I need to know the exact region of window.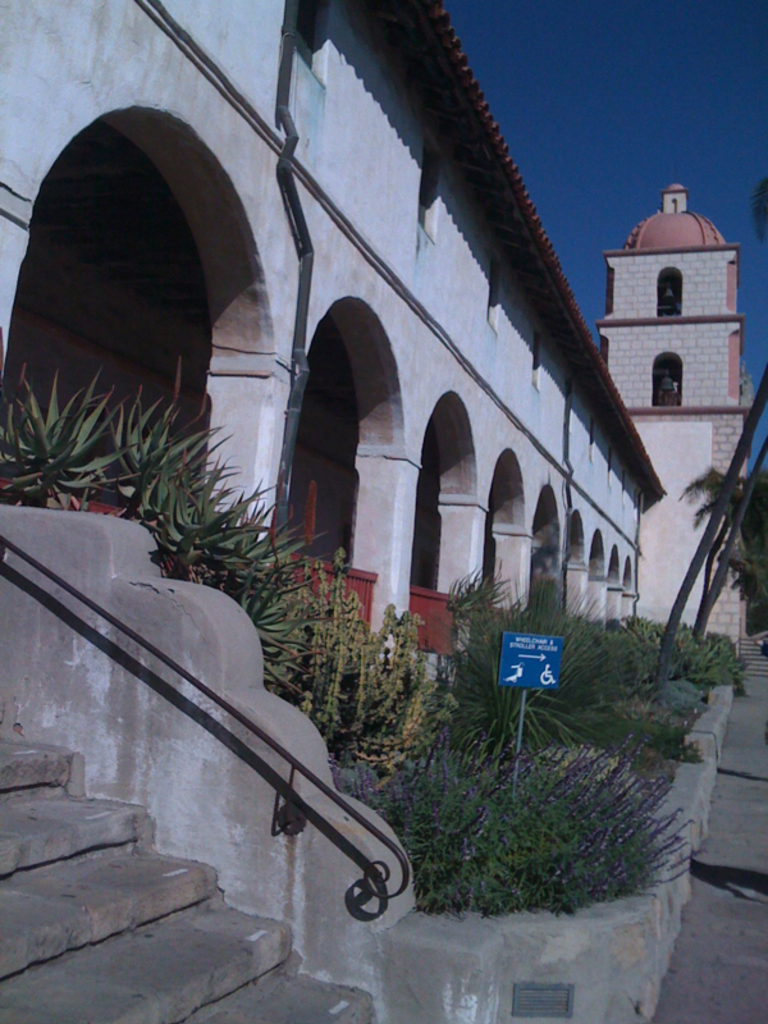
Region: 657,265,684,321.
